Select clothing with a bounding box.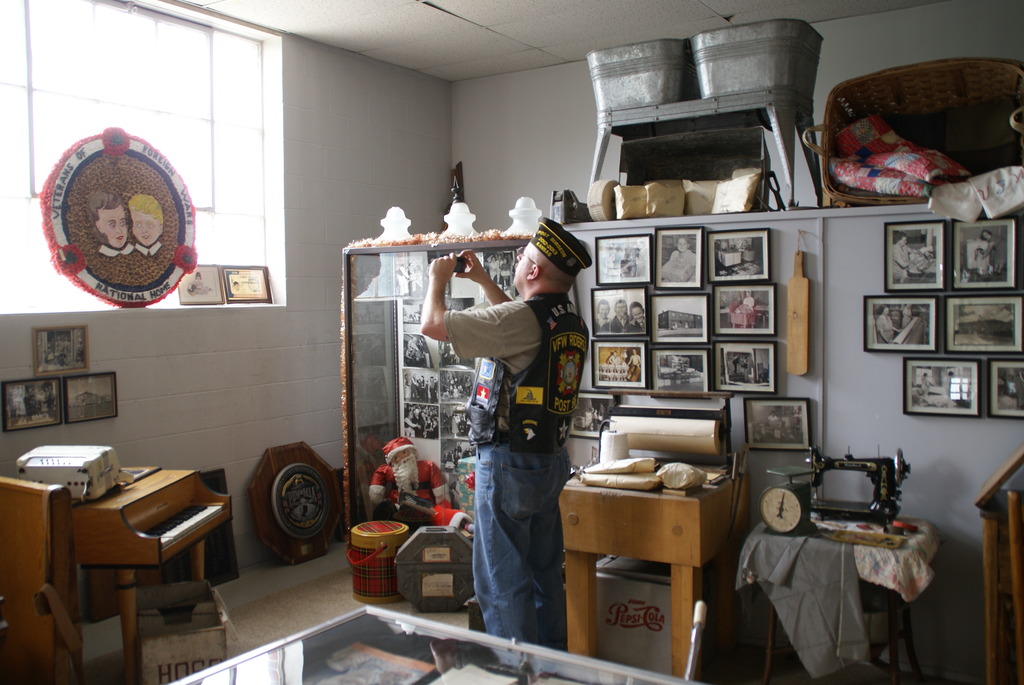
{"x1": 406, "y1": 269, "x2": 416, "y2": 294}.
